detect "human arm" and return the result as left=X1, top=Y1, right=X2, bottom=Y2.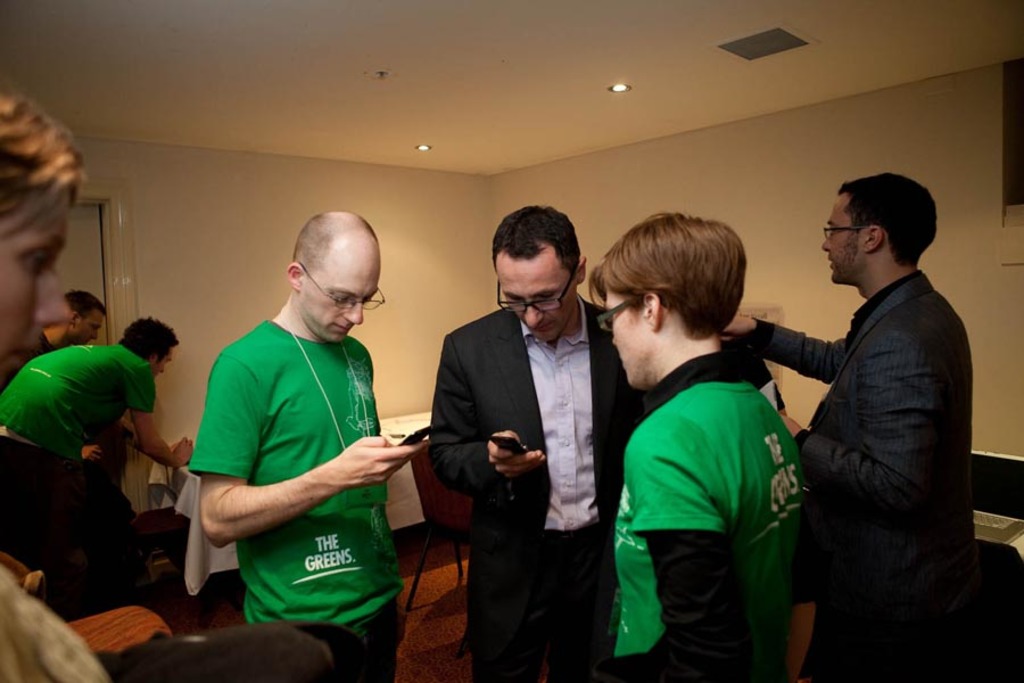
left=428, top=326, right=563, bottom=504.
